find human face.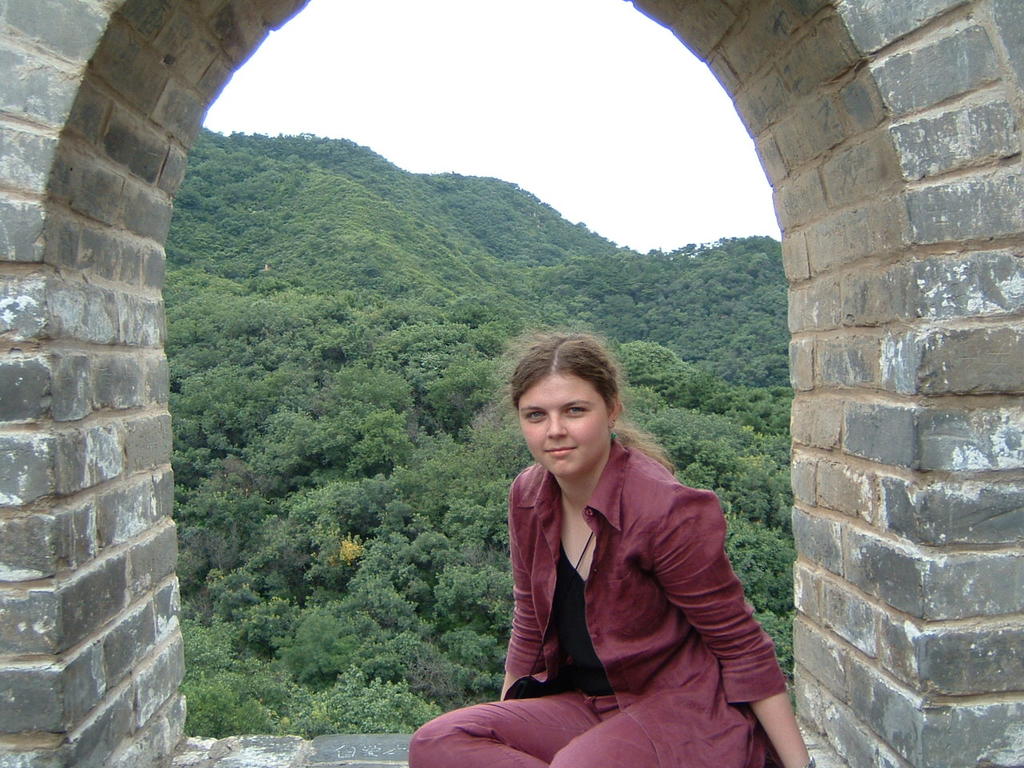
x1=517, y1=368, x2=607, y2=476.
